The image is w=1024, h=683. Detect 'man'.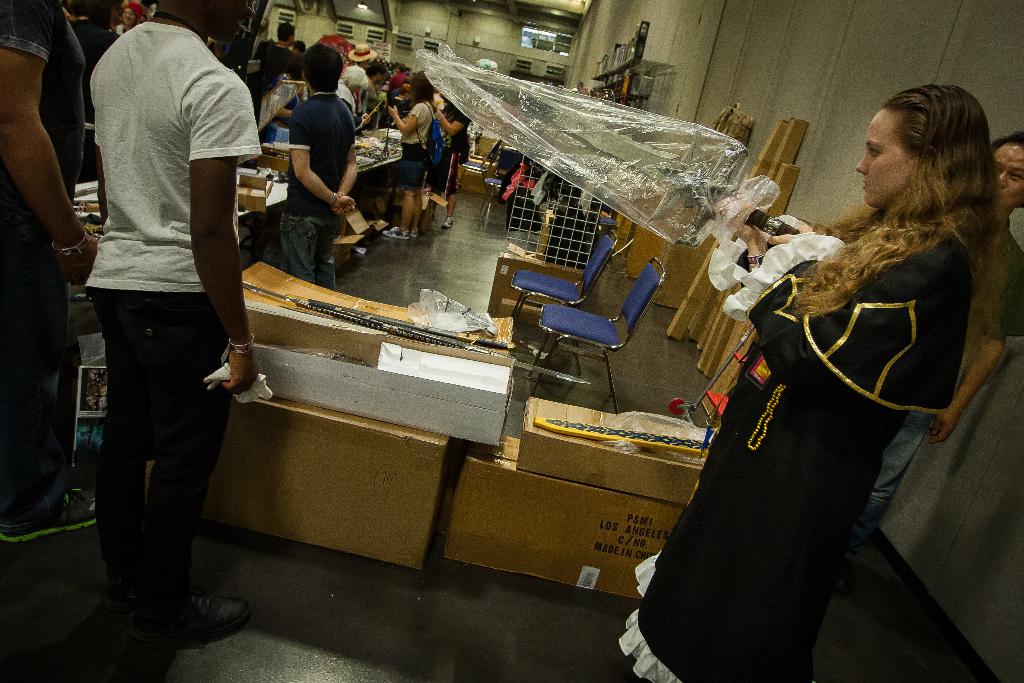
Detection: l=79, t=0, r=276, b=654.
